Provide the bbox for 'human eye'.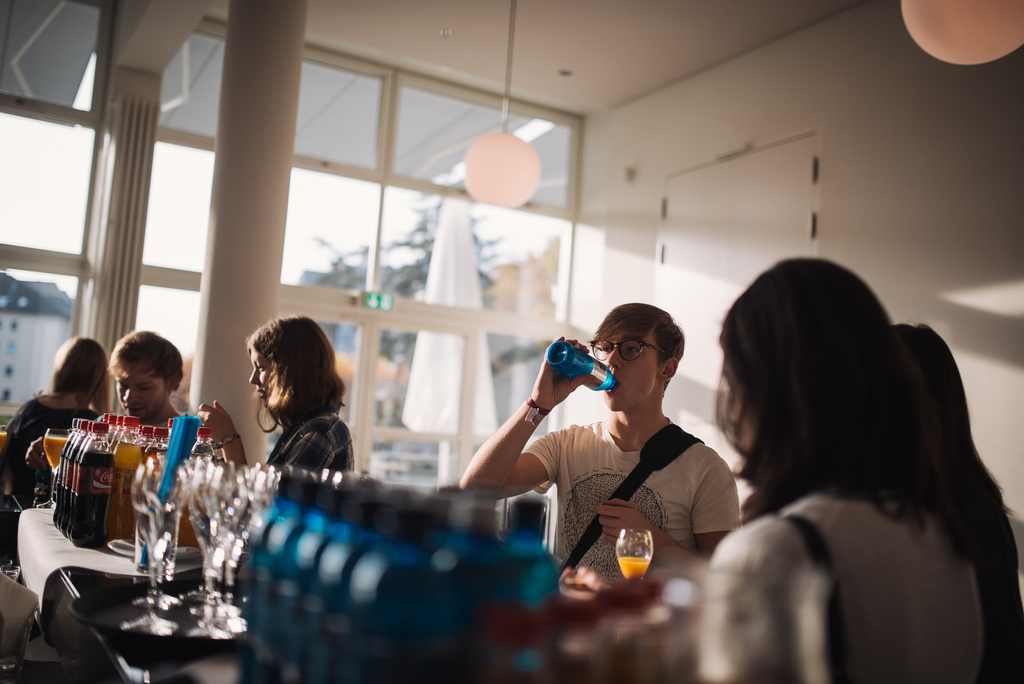
region(628, 346, 637, 355).
